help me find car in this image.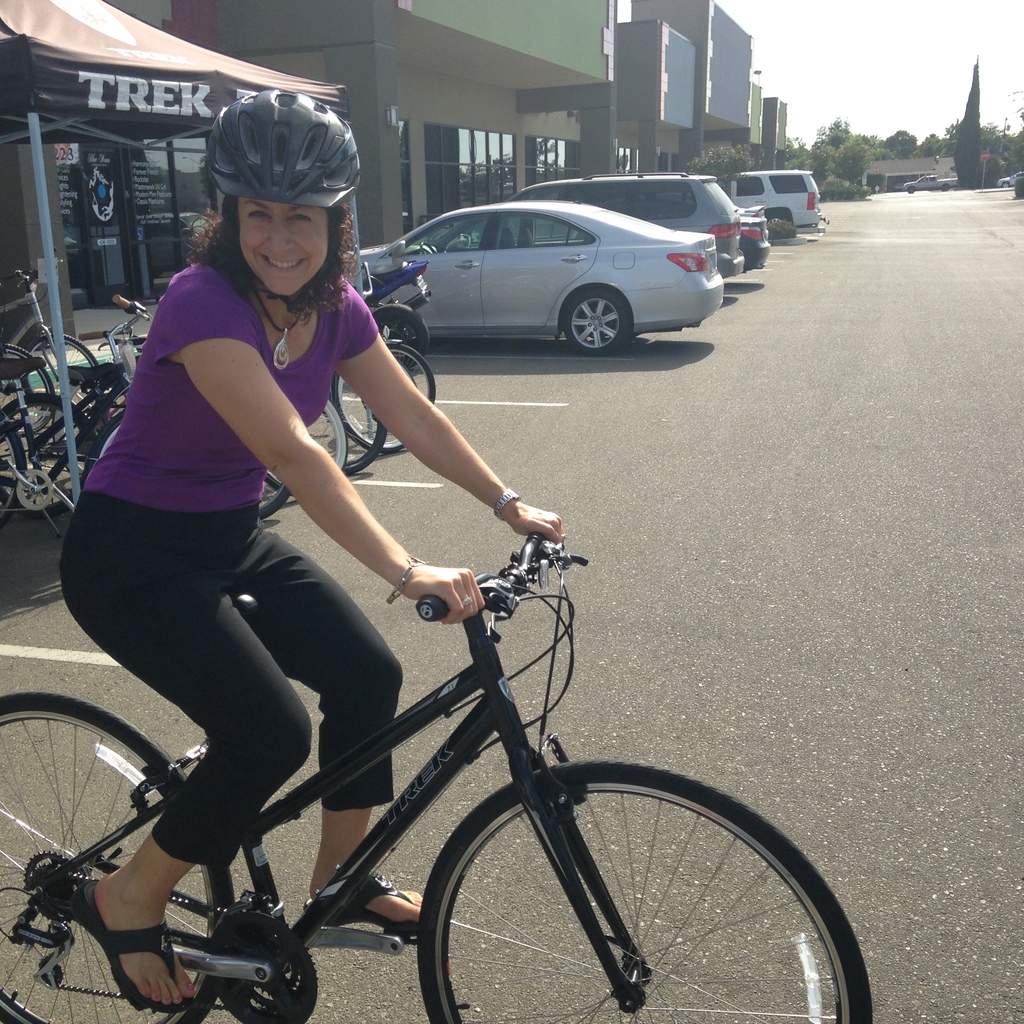
Found it: BBox(341, 199, 719, 344).
